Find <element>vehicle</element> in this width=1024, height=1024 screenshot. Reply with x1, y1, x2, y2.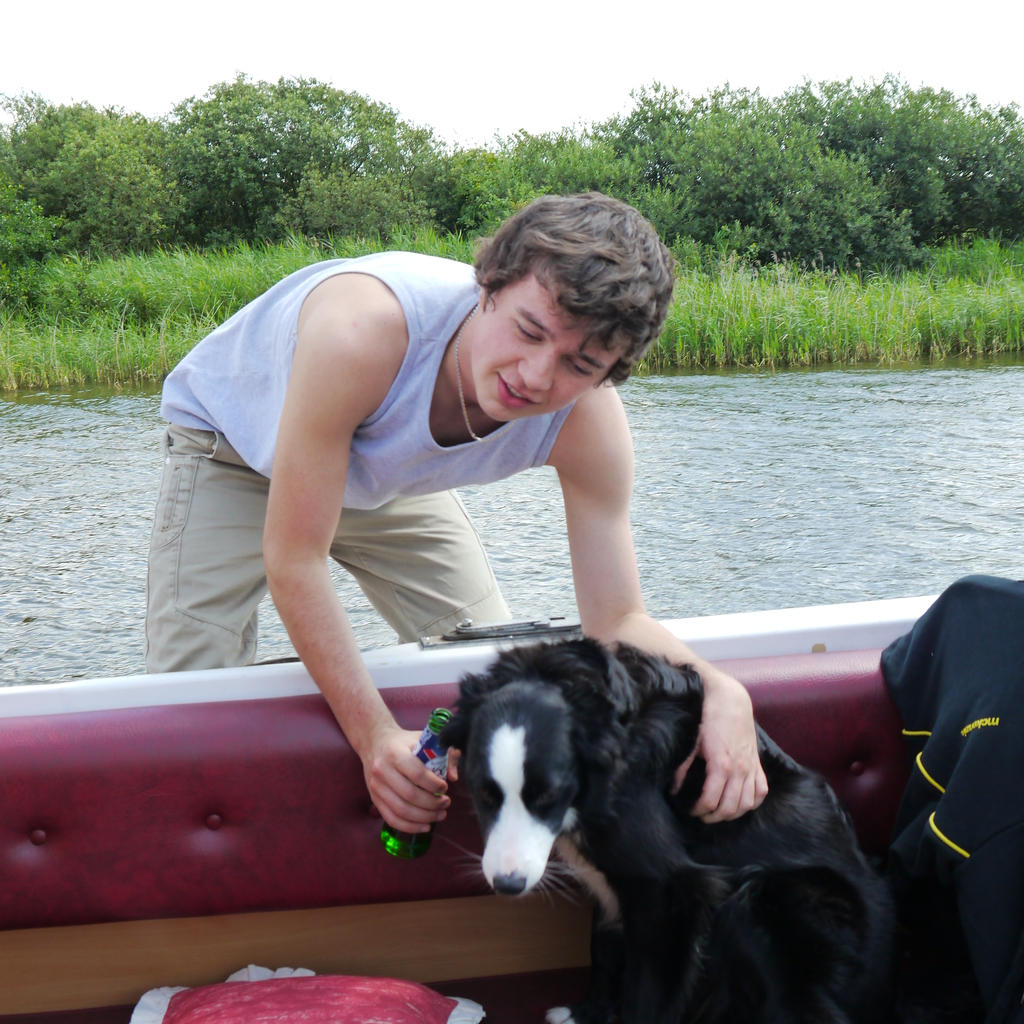
0, 574, 1023, 1023.
